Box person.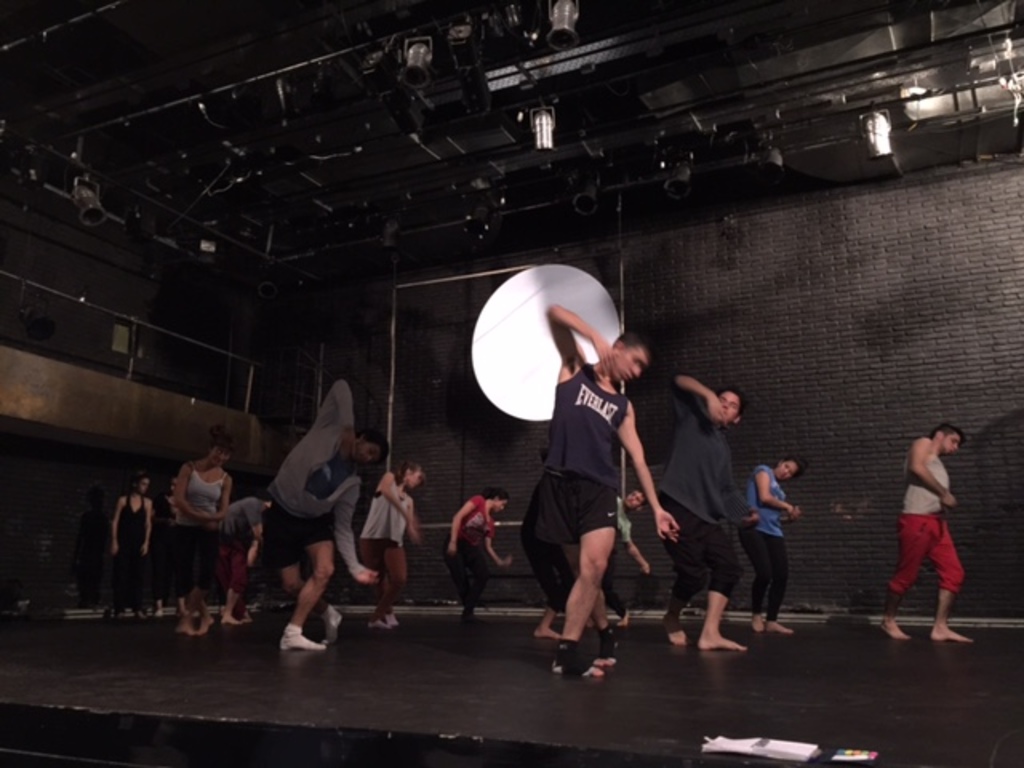
locate(264, 371, 387, 650).
